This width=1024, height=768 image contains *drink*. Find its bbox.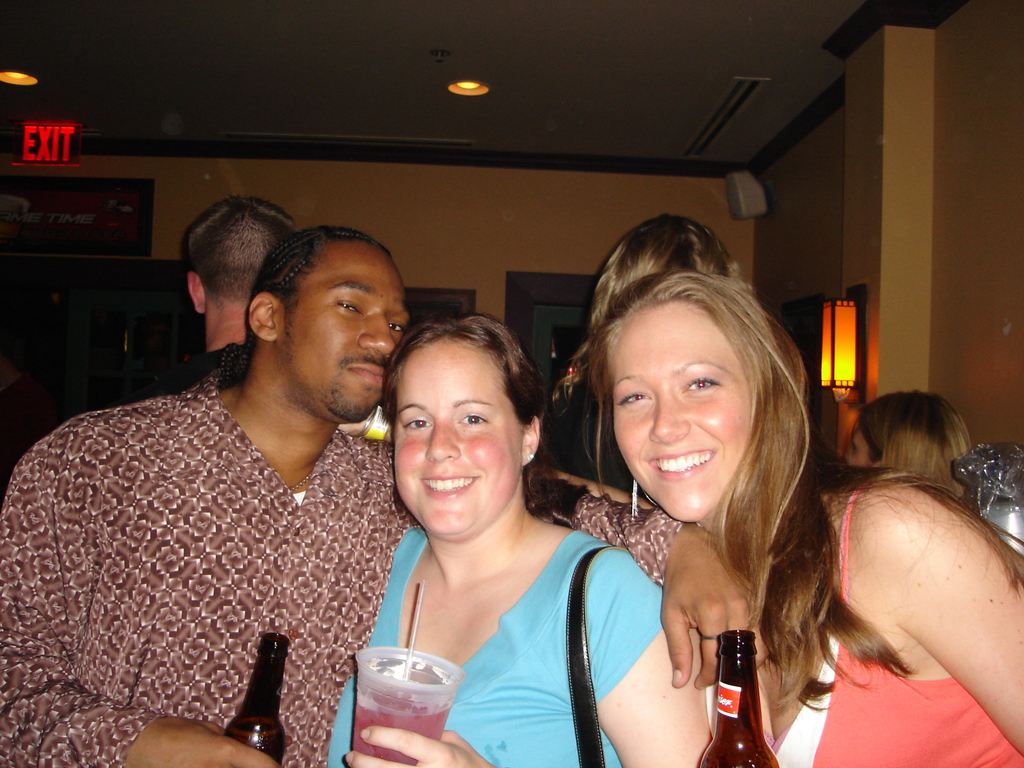
Rect(343, 648, 468, 751).
